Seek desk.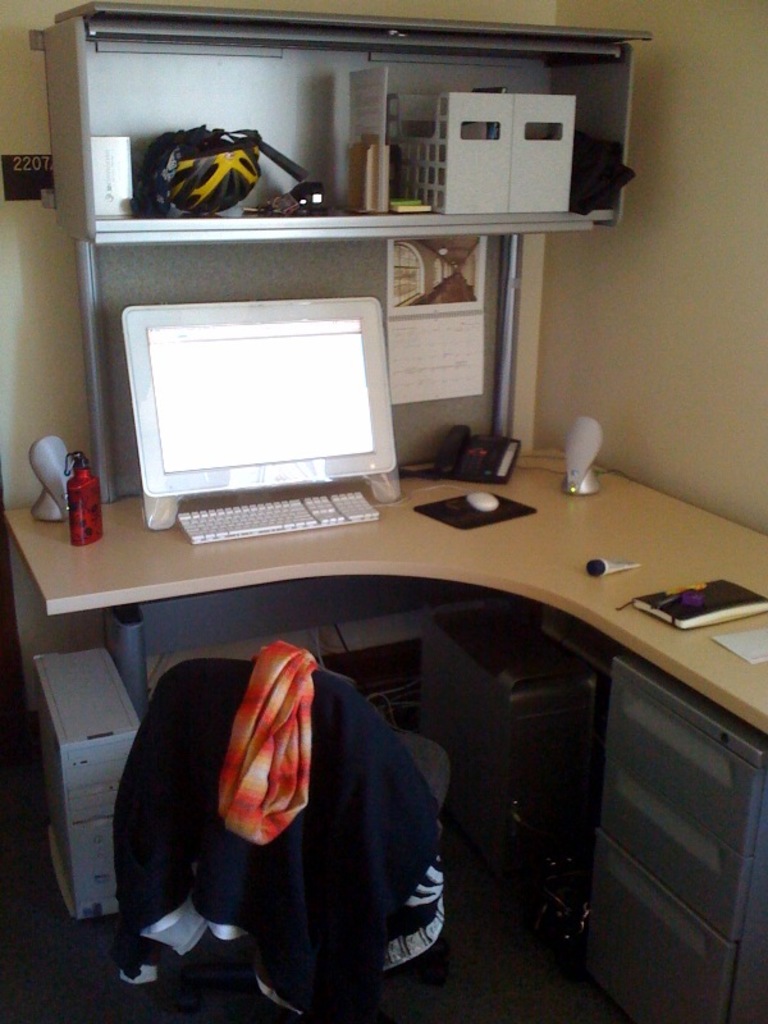
rect(3, 447, 767, 1007).
